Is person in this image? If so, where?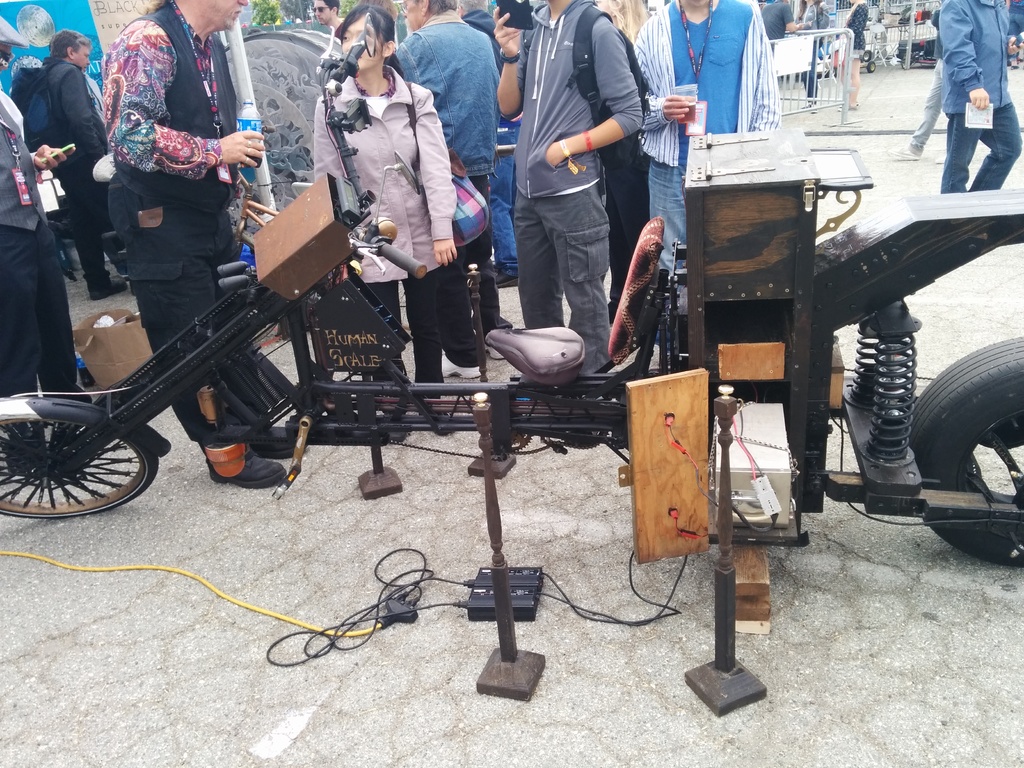
Yes, at 310/3/466/456.
